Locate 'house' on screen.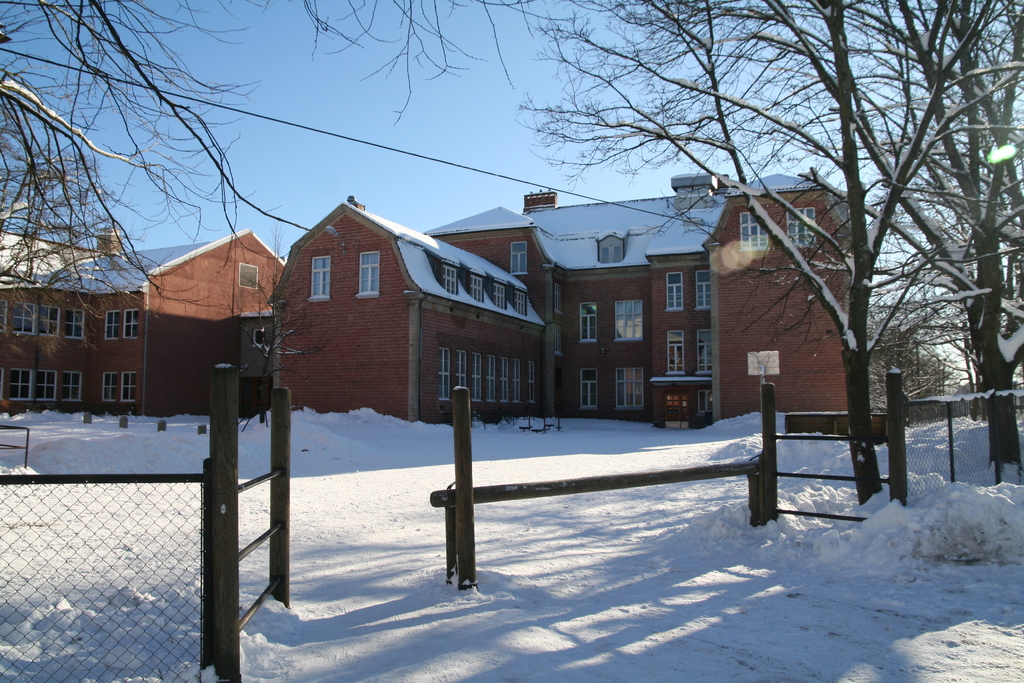
On screen at <bbox>715, 168, 870, 427</bbox>.
